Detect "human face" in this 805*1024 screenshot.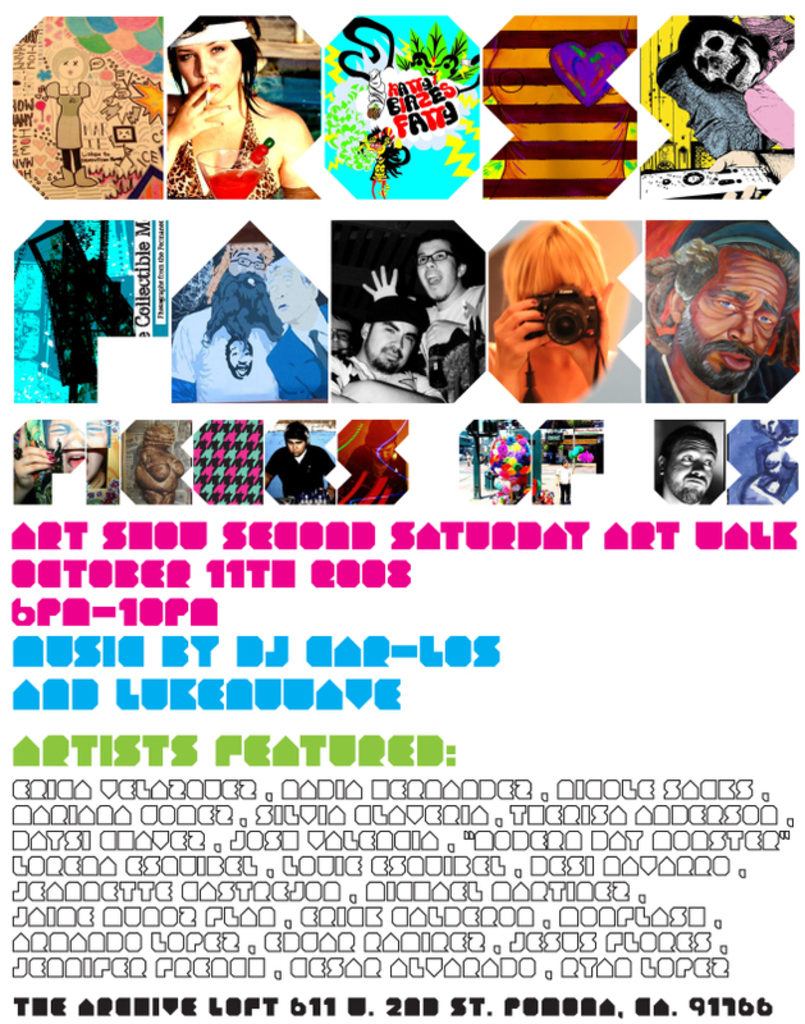
Detection: box(224, 337, 253, 376).
